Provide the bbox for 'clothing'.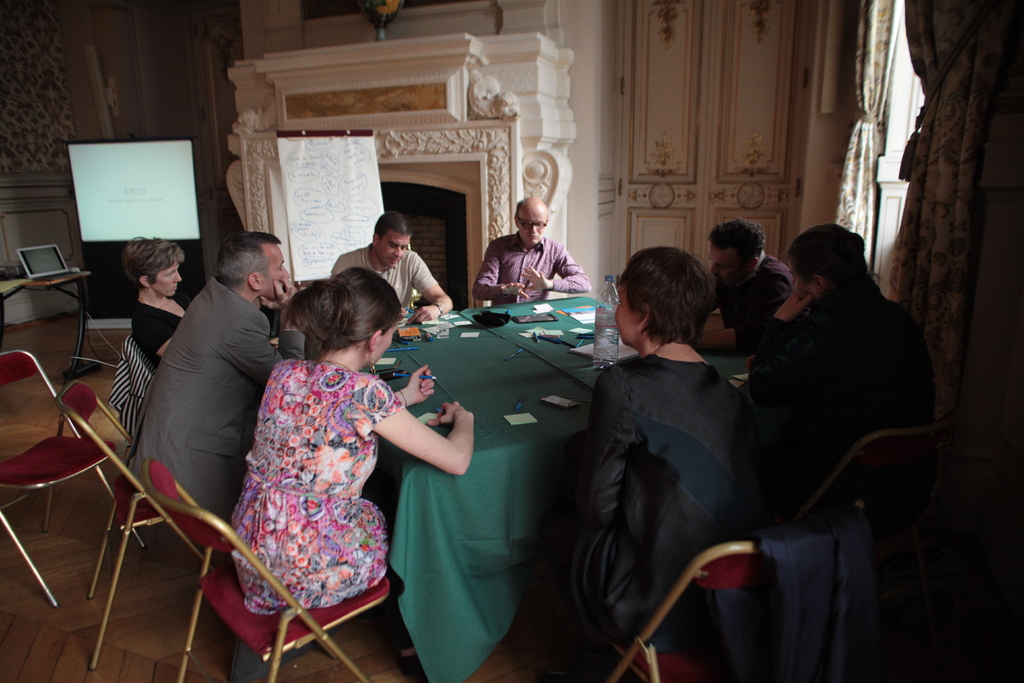
559/349/753/650.
